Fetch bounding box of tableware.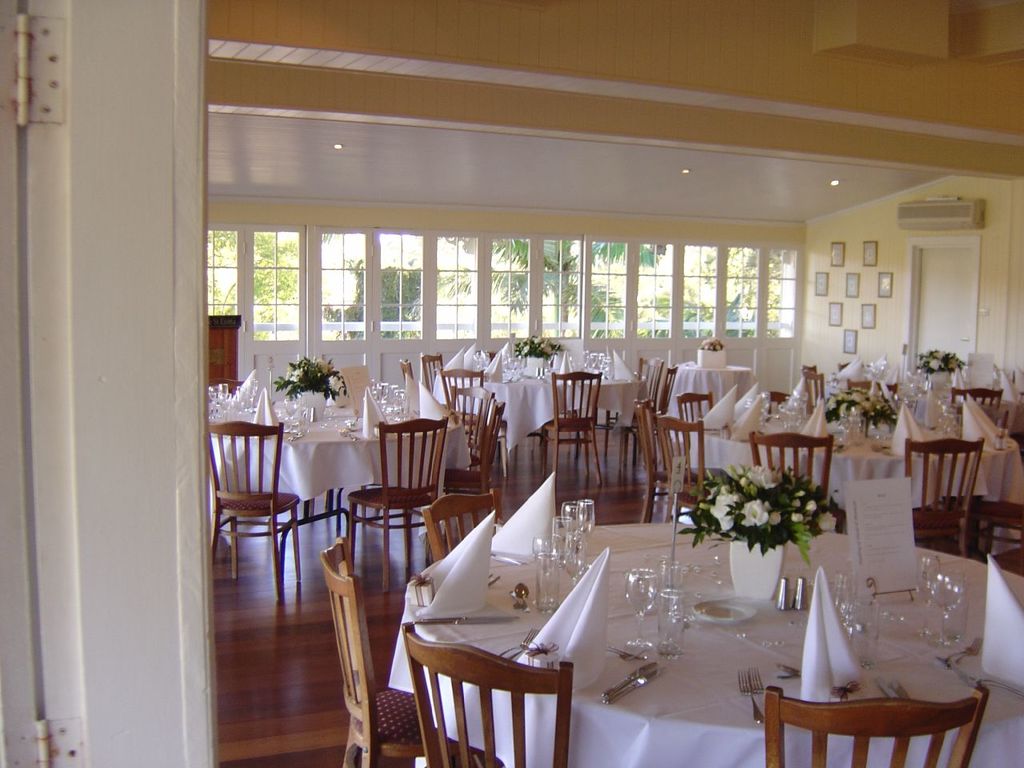
Bbox: 954 669 1023 701.
